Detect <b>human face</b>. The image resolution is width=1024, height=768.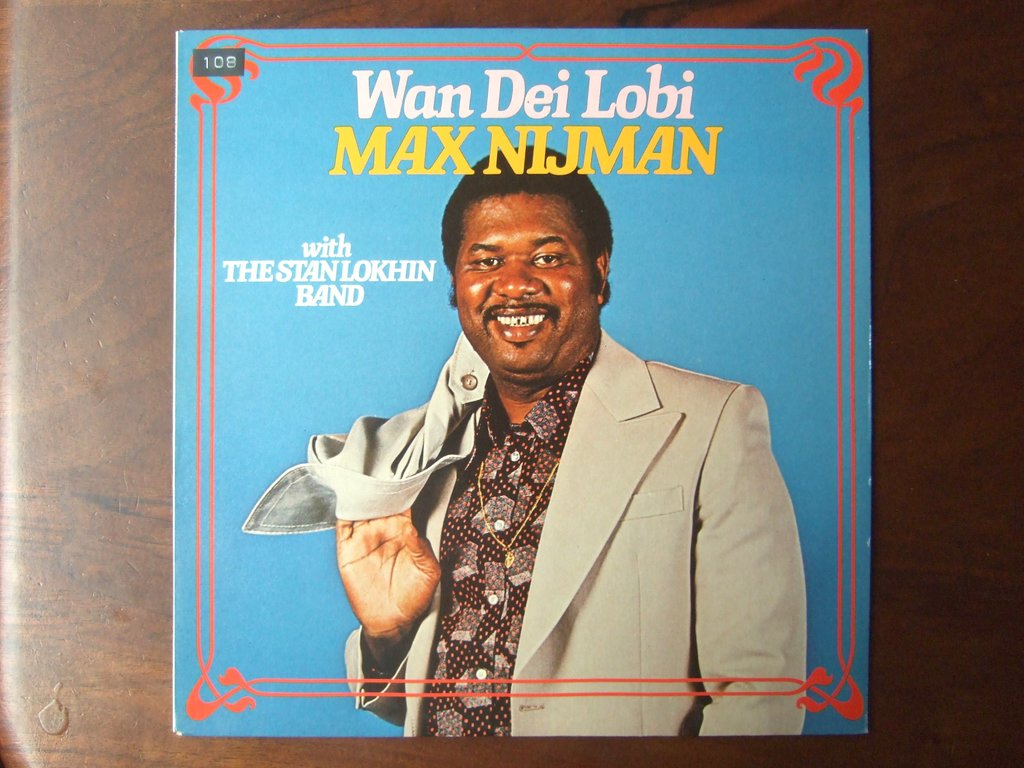
<box>454,191,593,374</box>.
